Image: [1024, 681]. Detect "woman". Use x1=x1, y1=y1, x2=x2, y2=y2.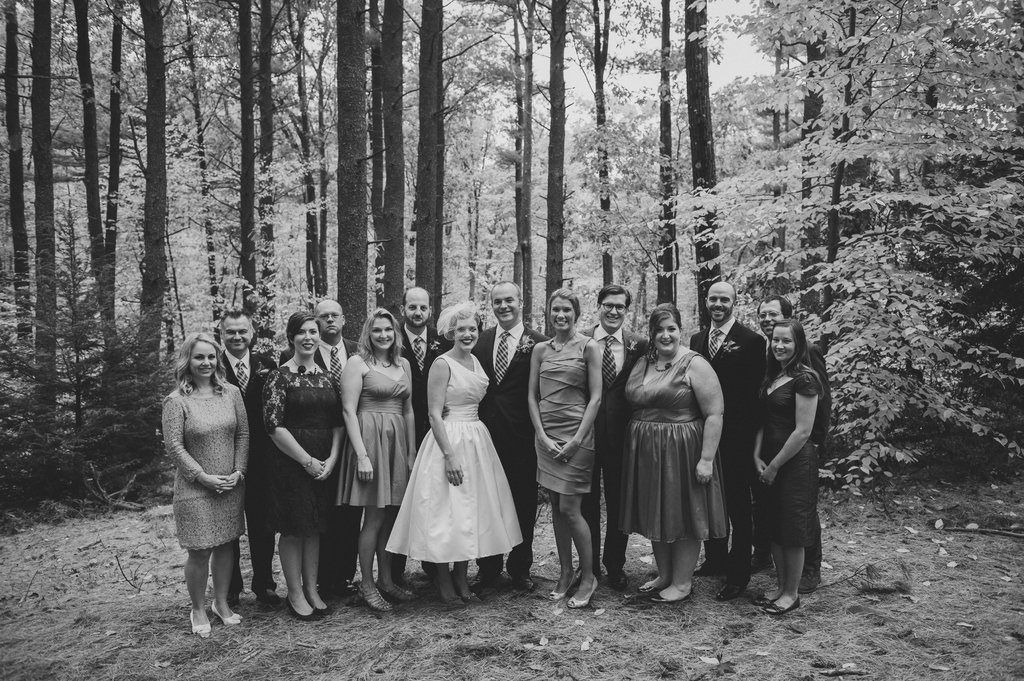
x1=385, y1=330, x2=513, y2=599.
